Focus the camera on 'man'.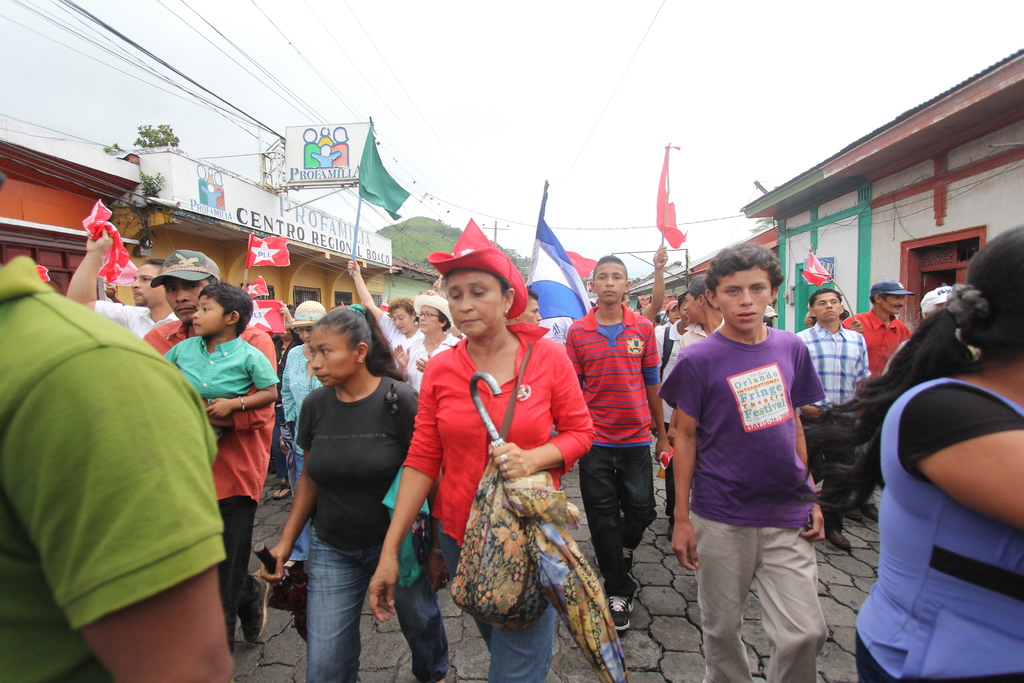
Focus region: detection(786, 288, 873, 548).
